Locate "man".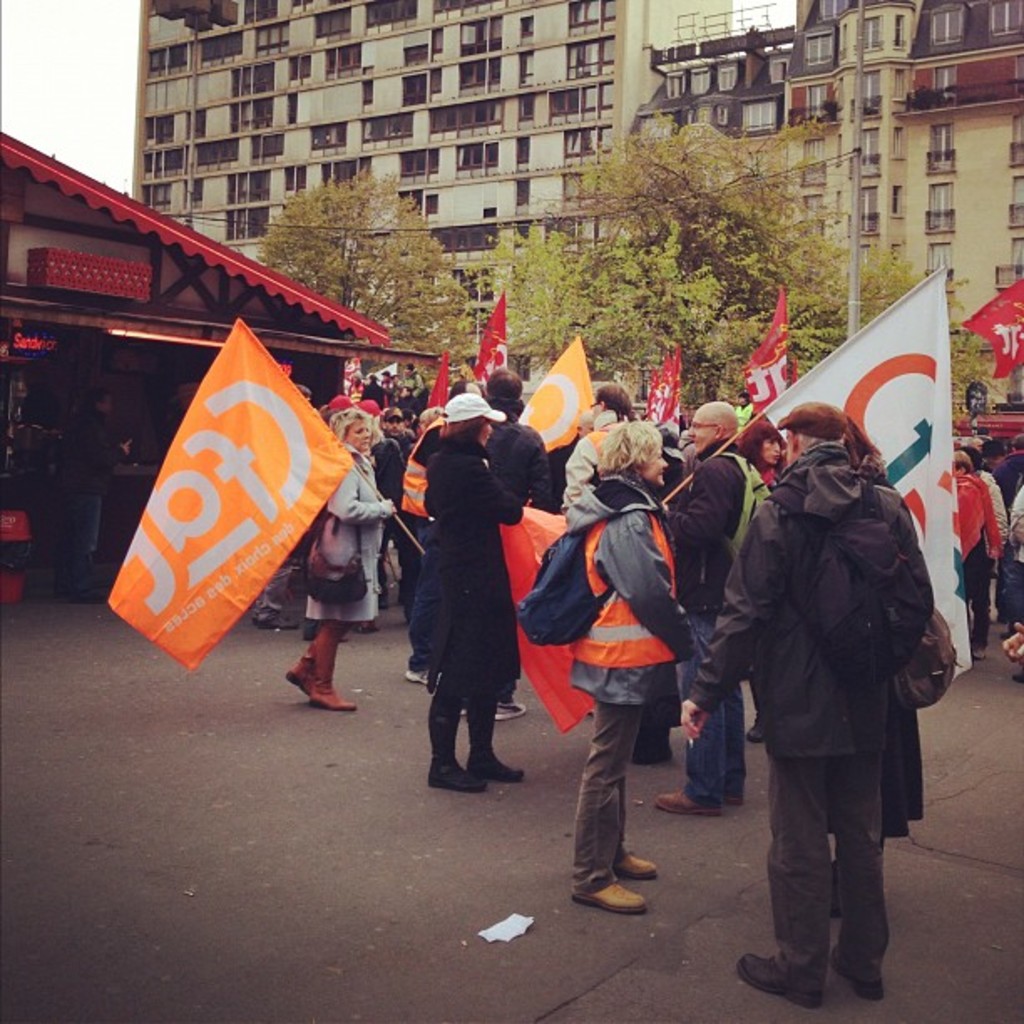
Bounding box: {"left": 704, "top": 348, "right": 954, "bottom": 1004}.
